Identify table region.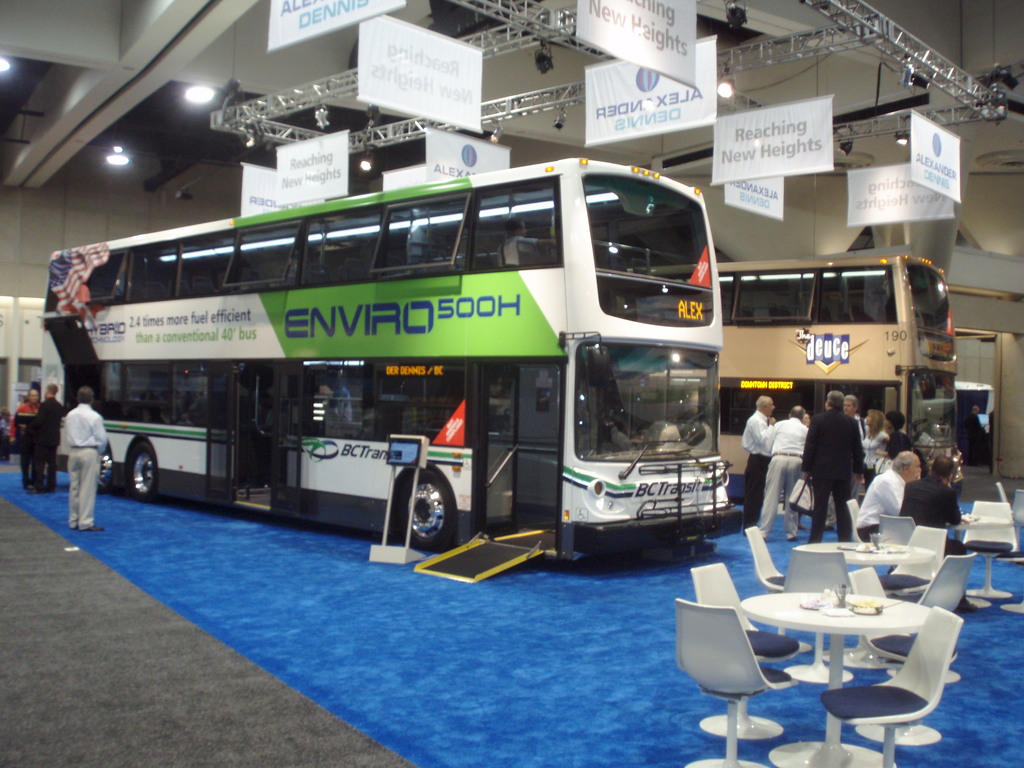
Region: crop(739, 591, 929, 767).
